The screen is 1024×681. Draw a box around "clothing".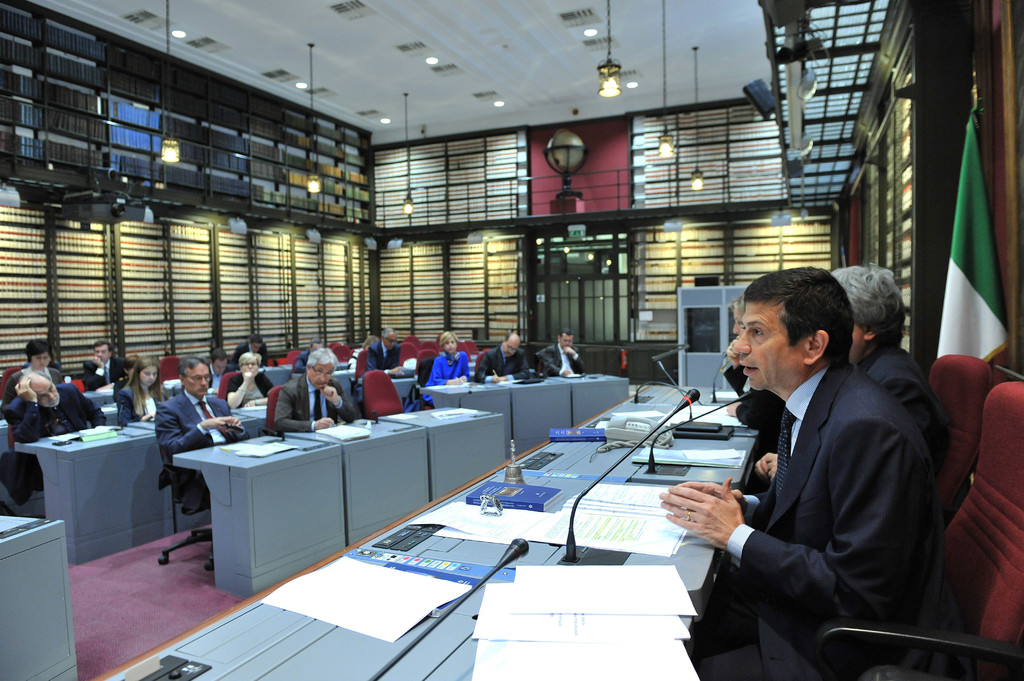
(left=691, top=360, right=944, bottom=680).
